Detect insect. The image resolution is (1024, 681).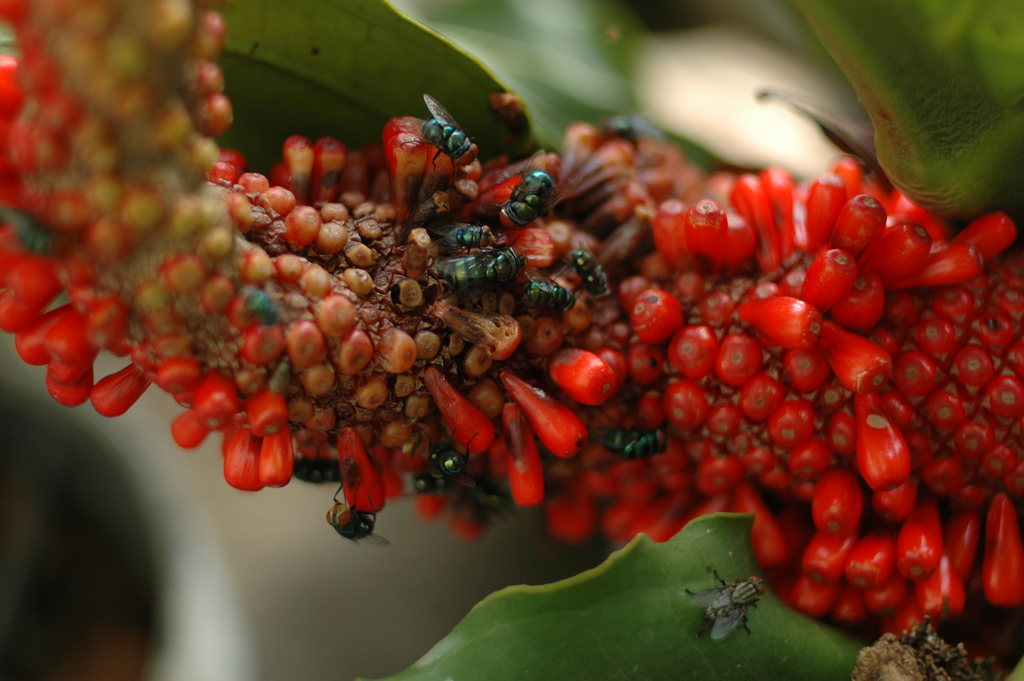
box=[320, 480, 394, 543].
